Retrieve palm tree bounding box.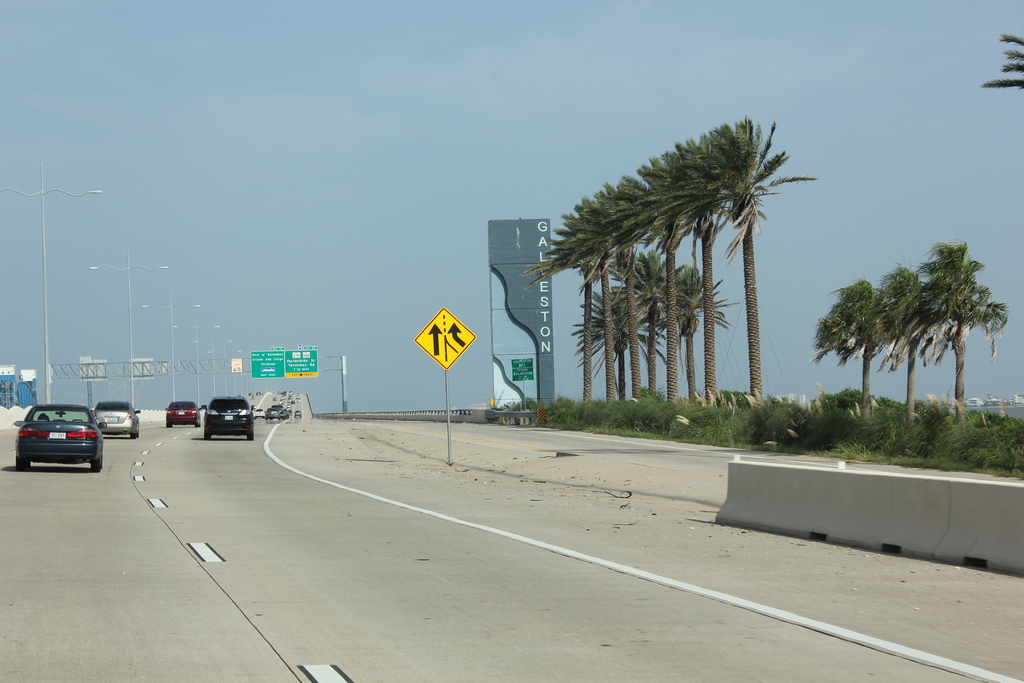
Bounding box: bbox=(867, 270, 934, 413).
